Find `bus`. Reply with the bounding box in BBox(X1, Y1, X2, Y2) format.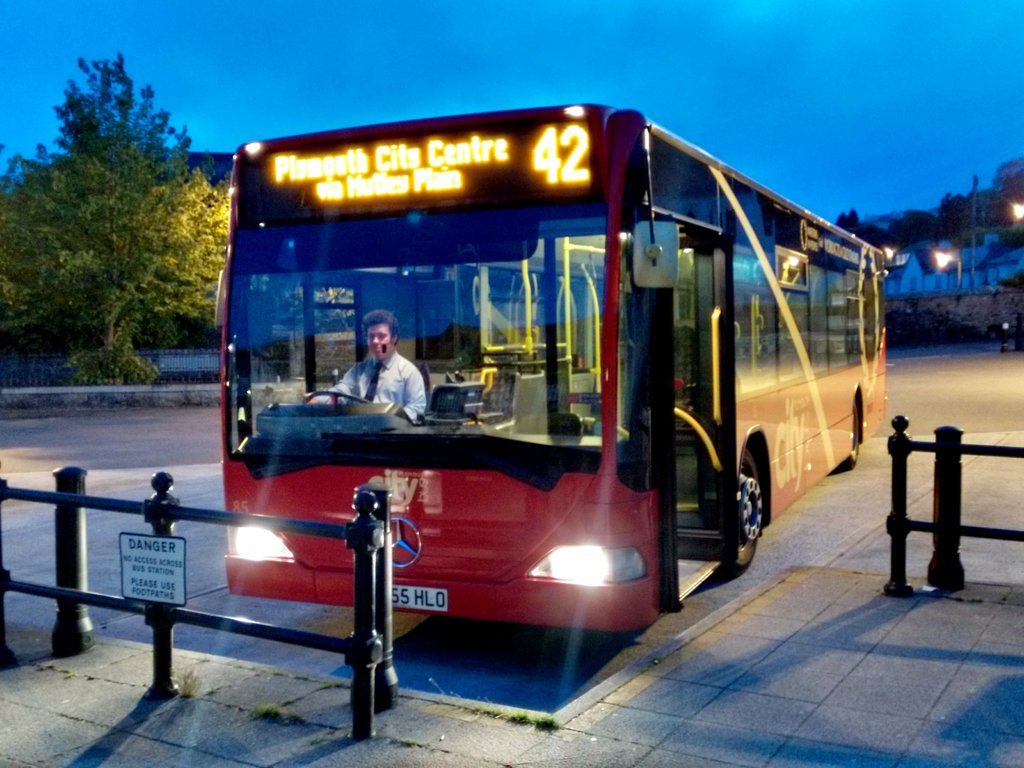
BBox(213, 104, 889, 633).
